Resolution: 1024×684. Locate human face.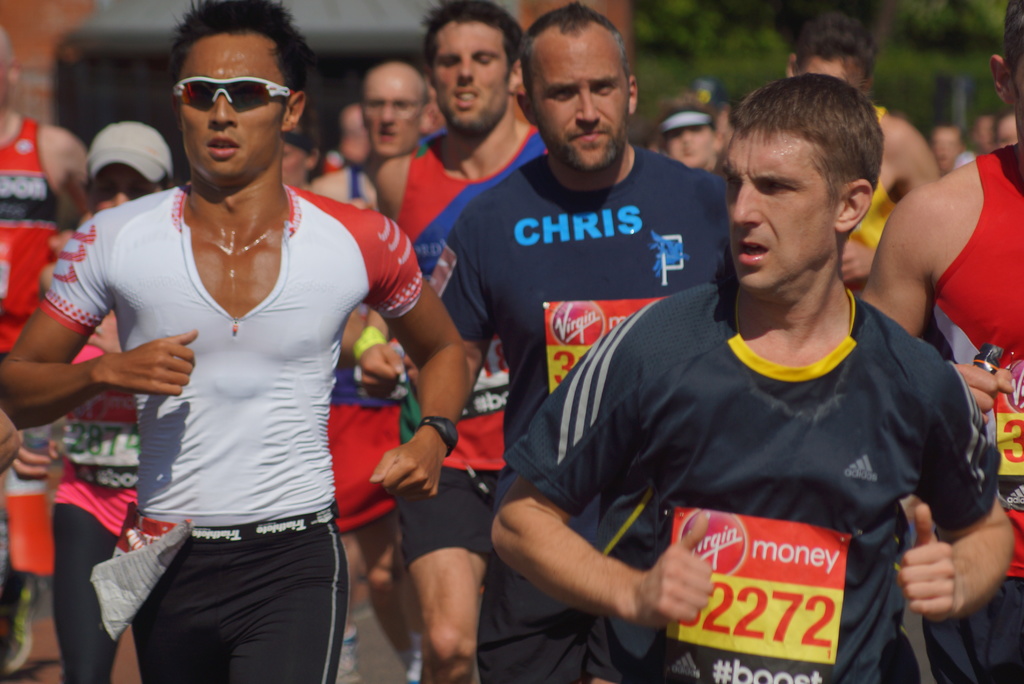
177,32,285,180.
